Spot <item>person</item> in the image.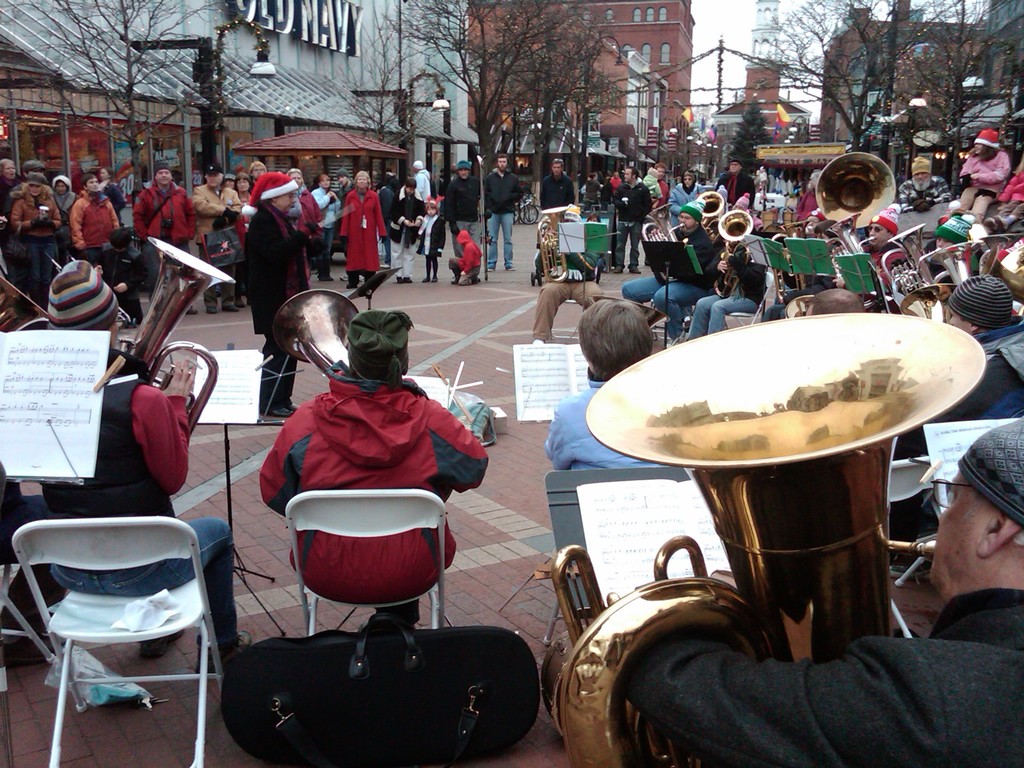
<item>person</item> found at 897,157,954,213.
